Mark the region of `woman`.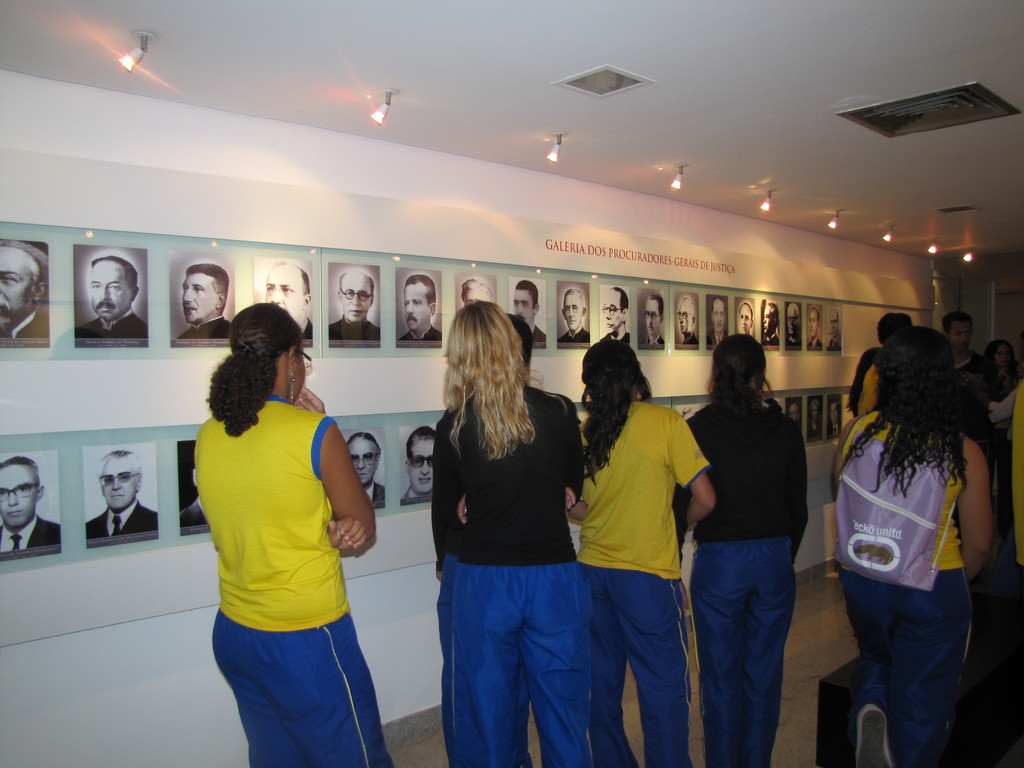
Region: 822:320:993:767.
